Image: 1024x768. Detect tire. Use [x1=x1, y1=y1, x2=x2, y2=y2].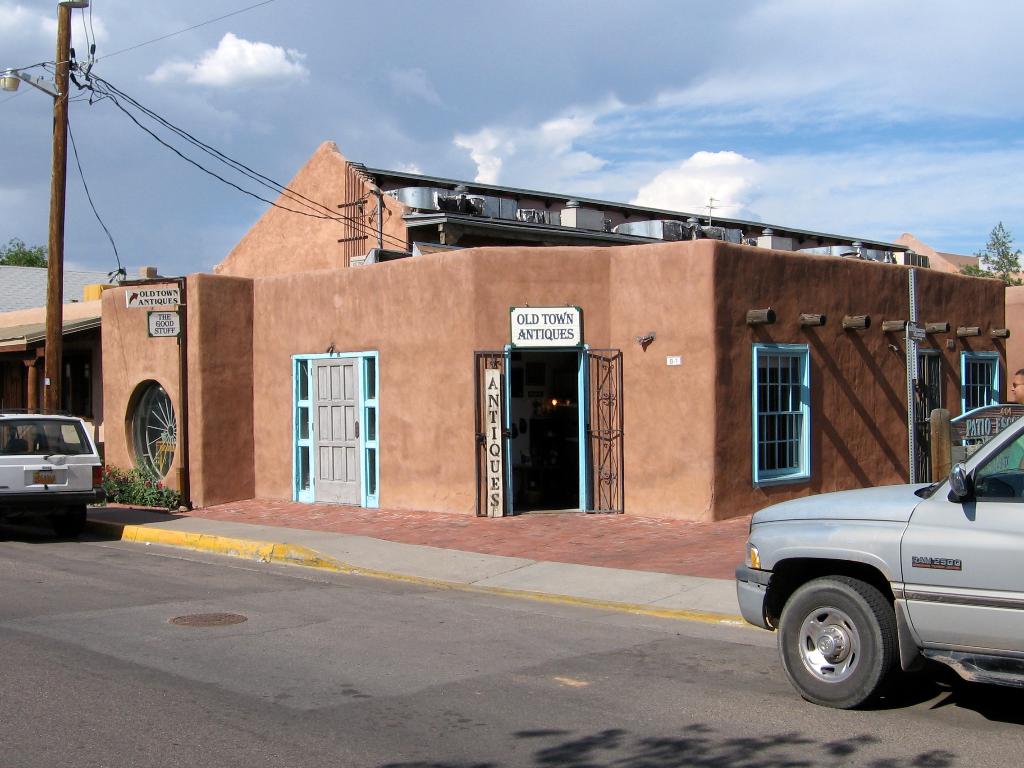
[x1=794, y1=584, x2=917, y2=717].
